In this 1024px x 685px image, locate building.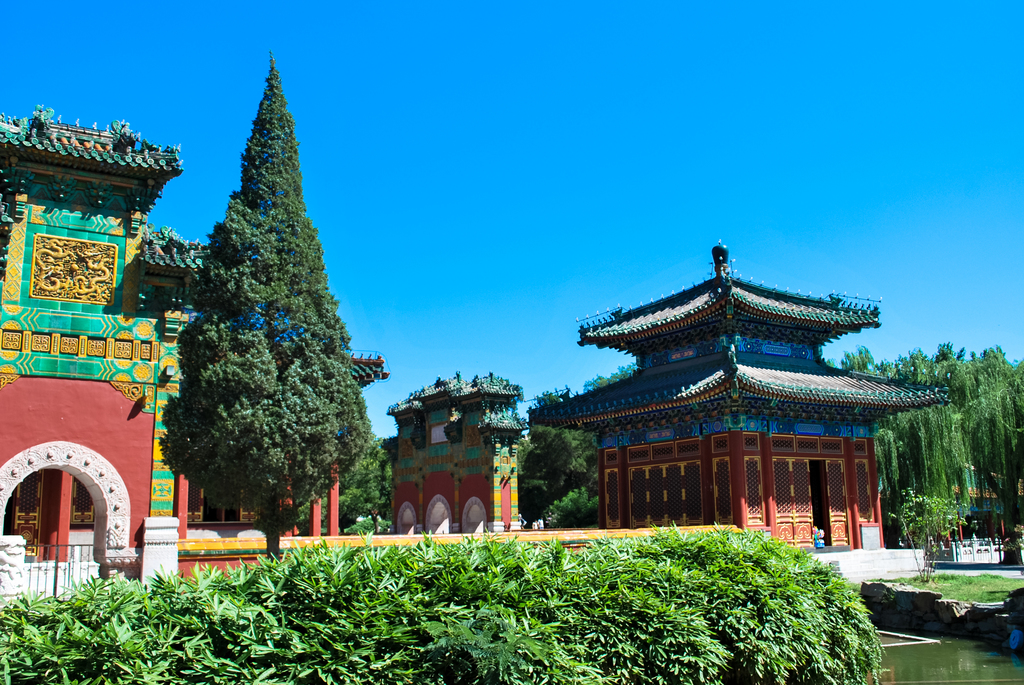
Bounding box: detection(380, 378, 531, 537).
